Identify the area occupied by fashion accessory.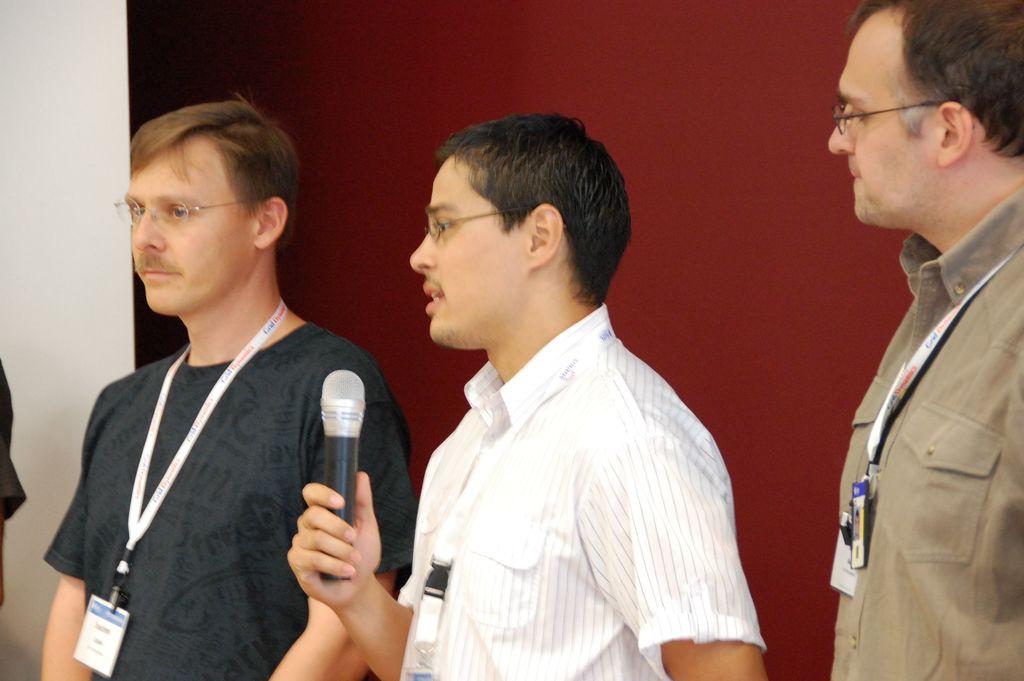
Area: <bbox>113, 195, 259, 240</bbox>.
